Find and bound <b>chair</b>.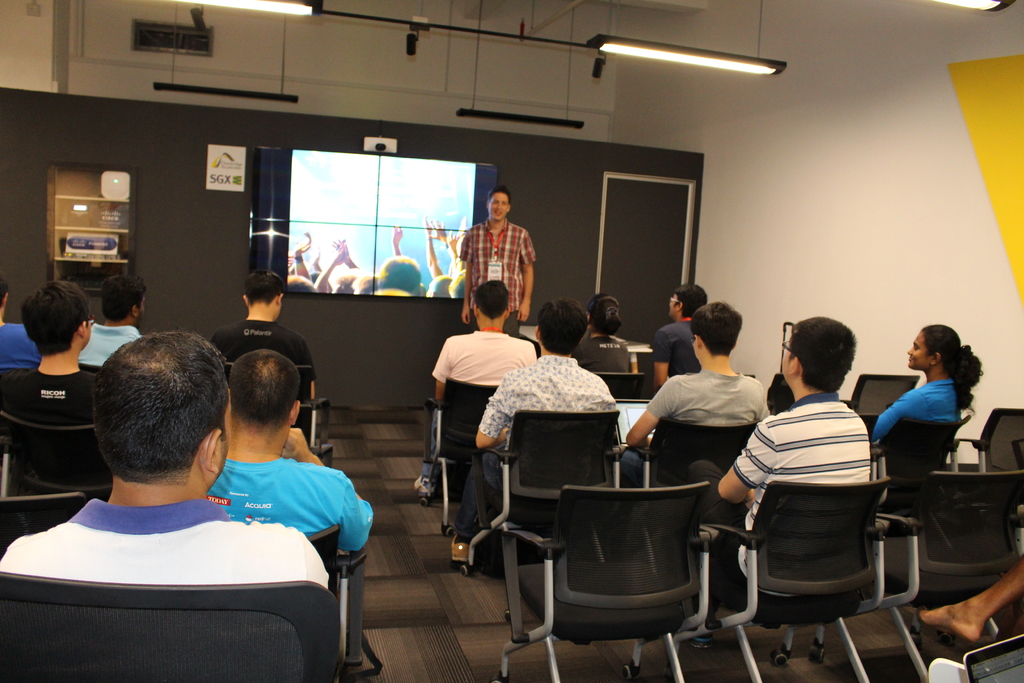
Bound: bbox=(420, 375, 504, 538).
